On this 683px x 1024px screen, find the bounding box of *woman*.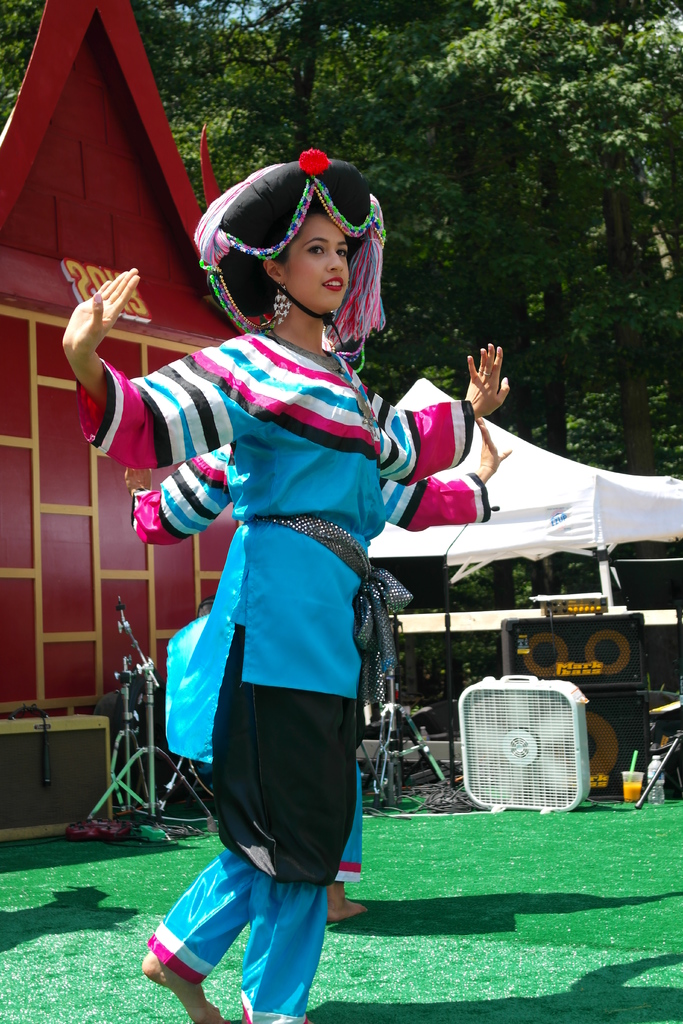
Bounding box: x1=128, y1=410, x2=513, y2=927.
